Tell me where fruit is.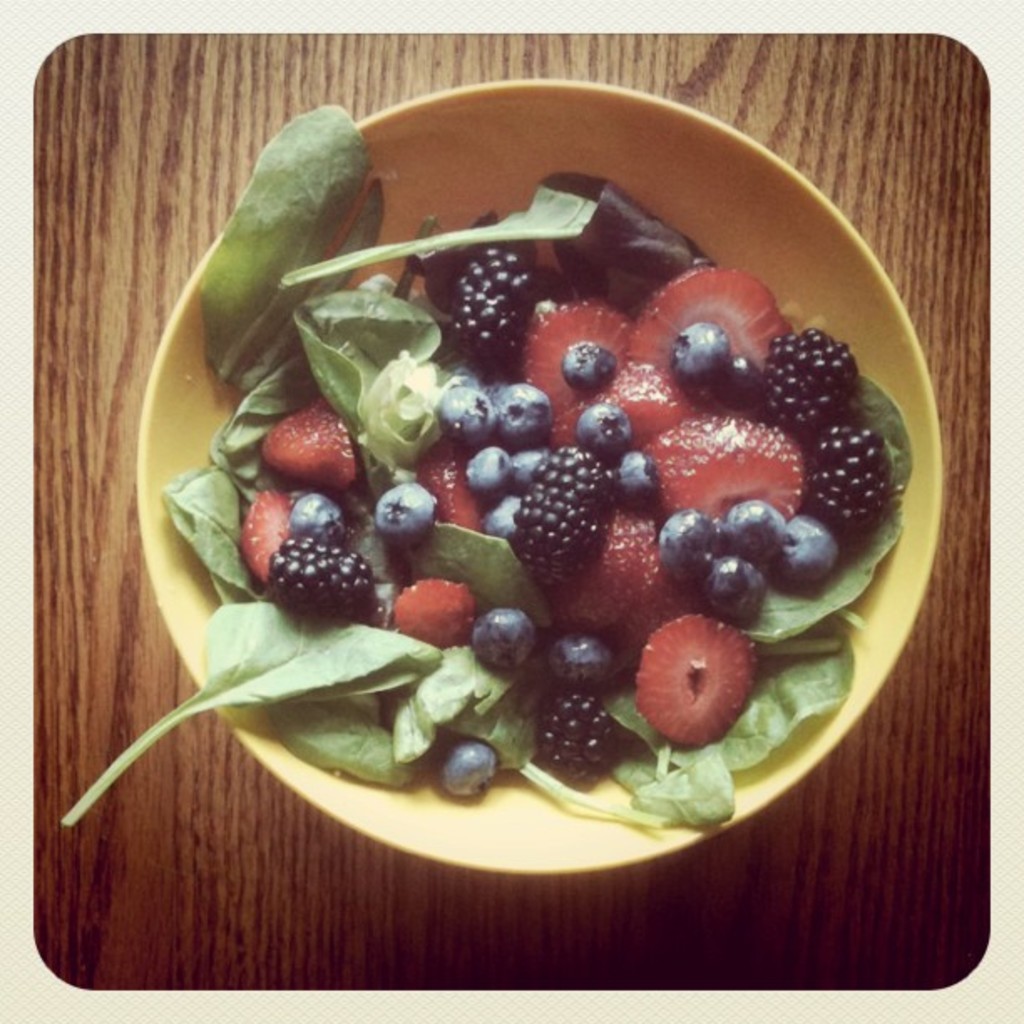
fruit is at (x1=438, y1=735, x2=500, y2=801).
